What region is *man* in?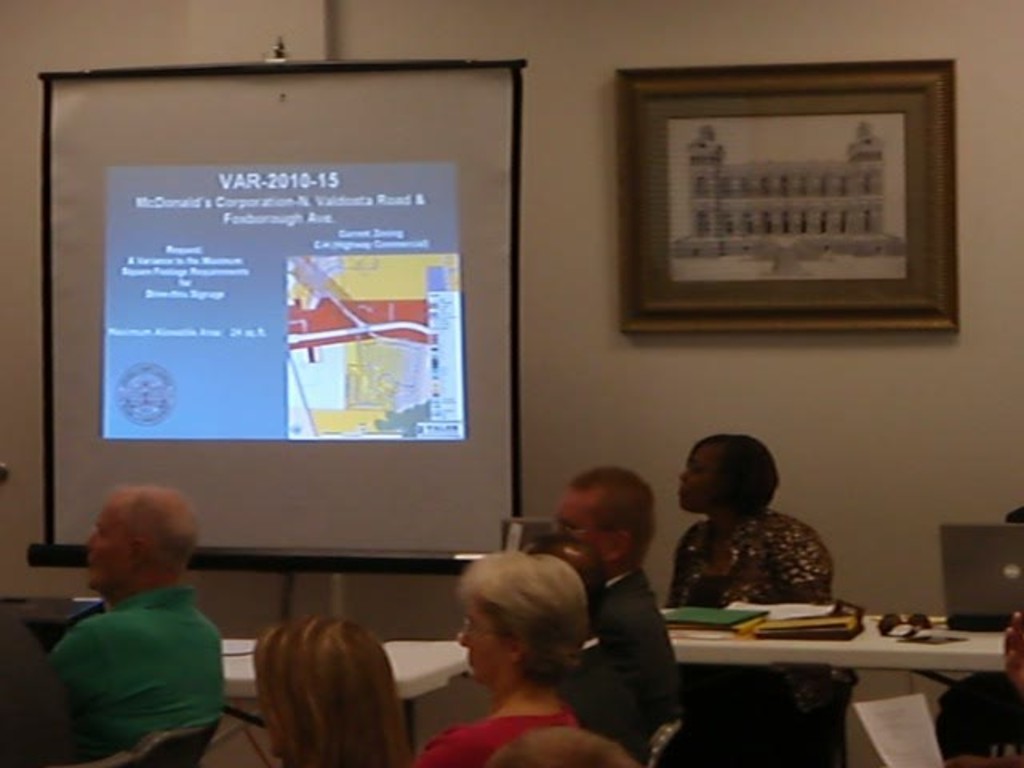
(left=35, top=475, right=259, bottom=758).
